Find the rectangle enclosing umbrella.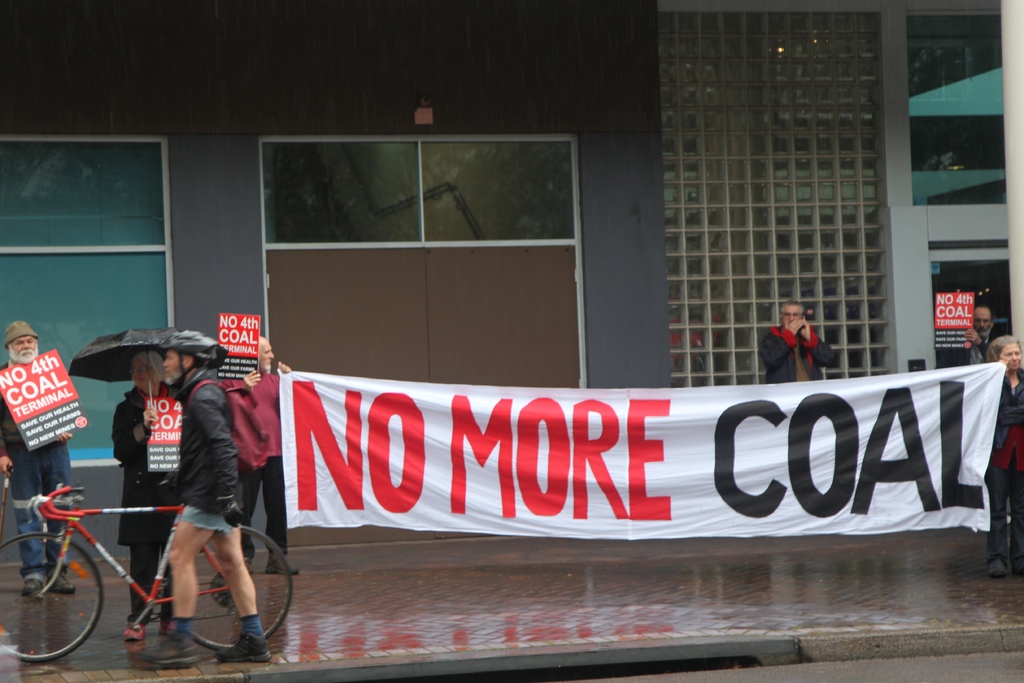
52 326 236 420.
